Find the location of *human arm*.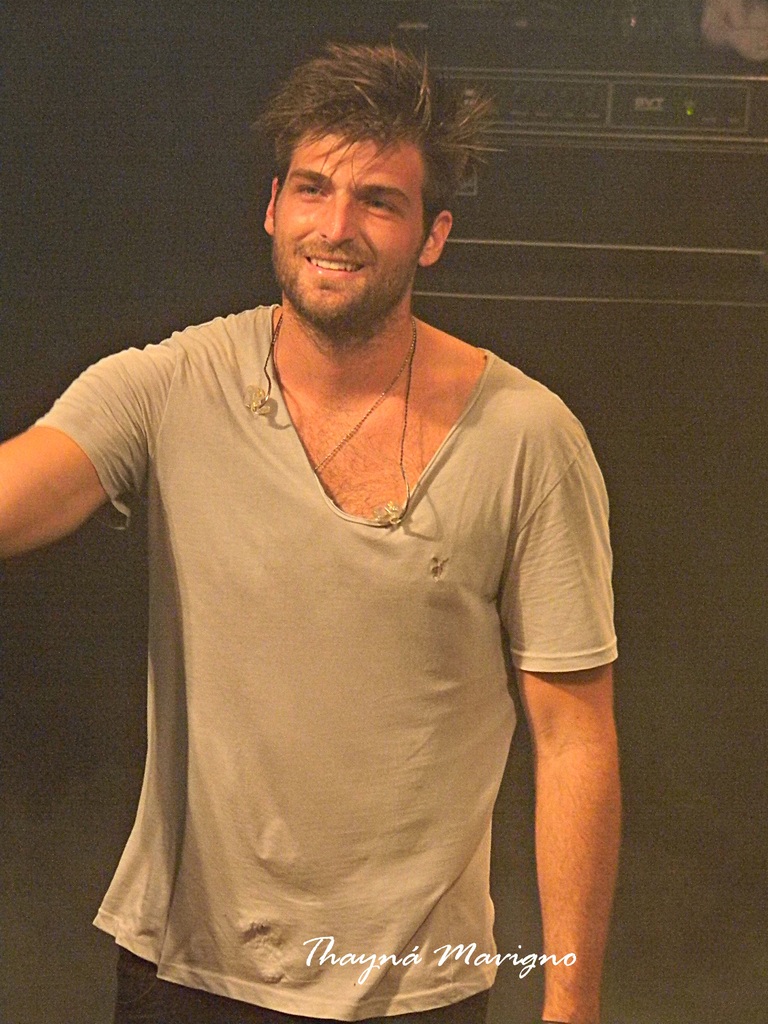
Location: BBox(0, 353, 148, 561).
